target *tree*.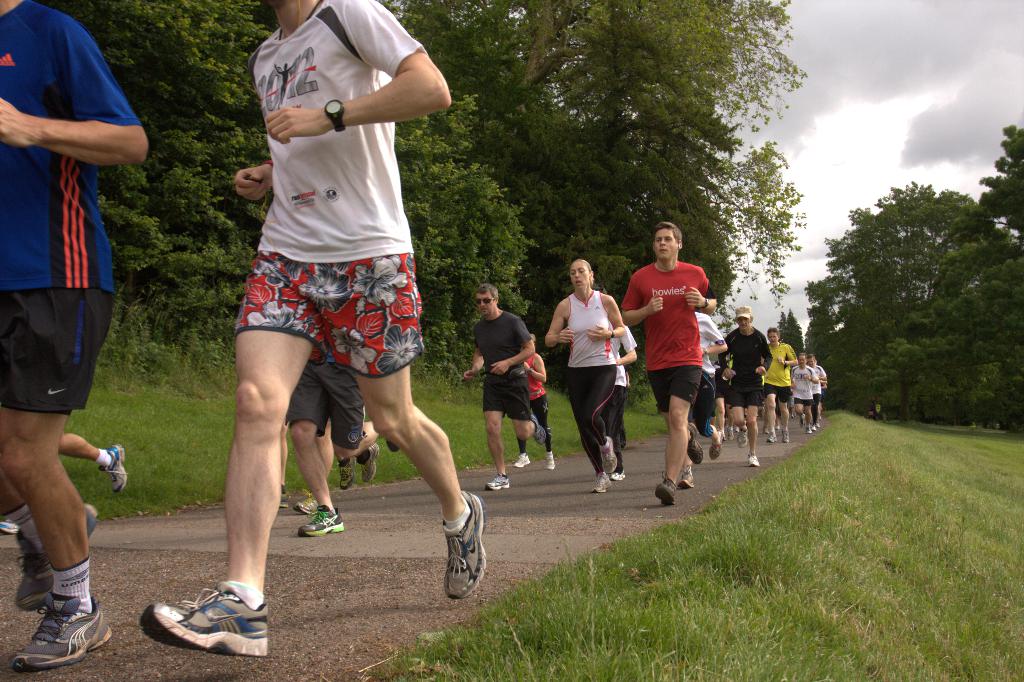
Target region: bbox=[774, 312, 784, 349].
